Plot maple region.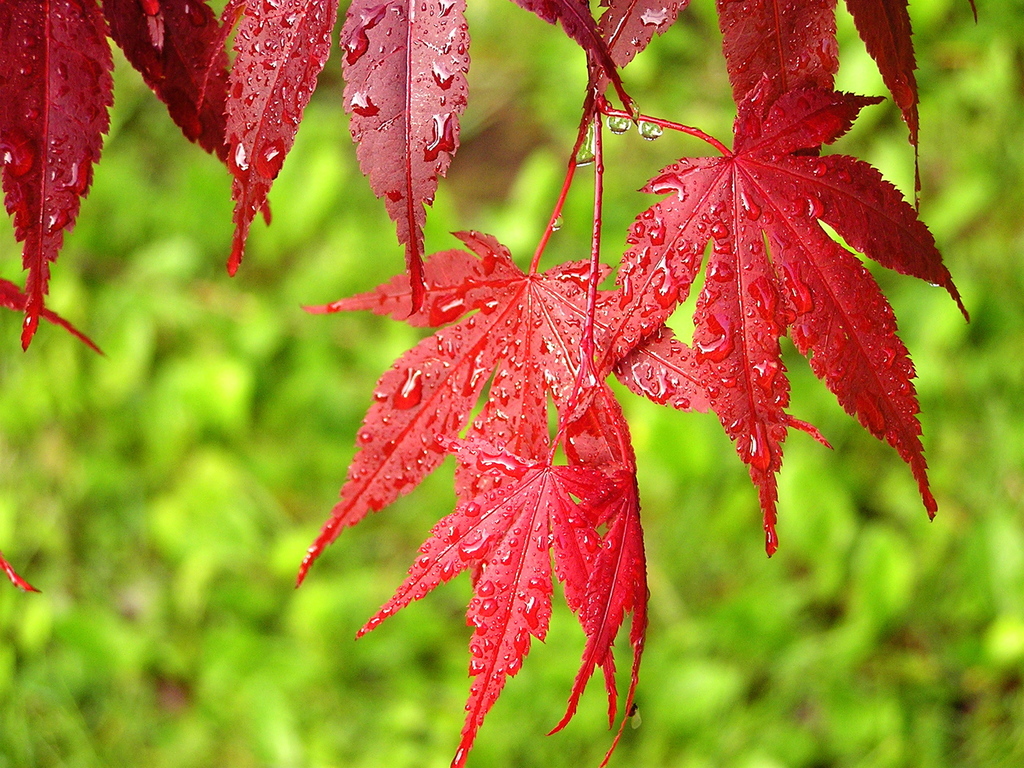
Plotted at <bbox>0, 0, 978, 767</bbox>.
